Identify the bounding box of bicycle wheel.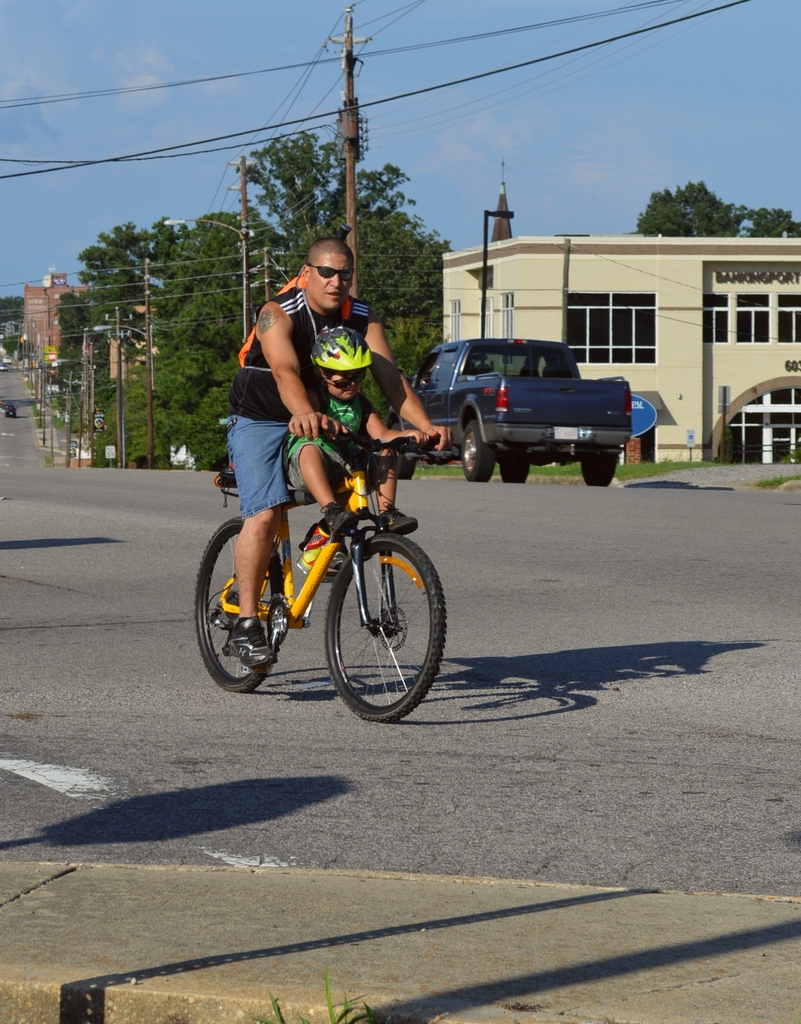
(315, 522, 434, 718).
